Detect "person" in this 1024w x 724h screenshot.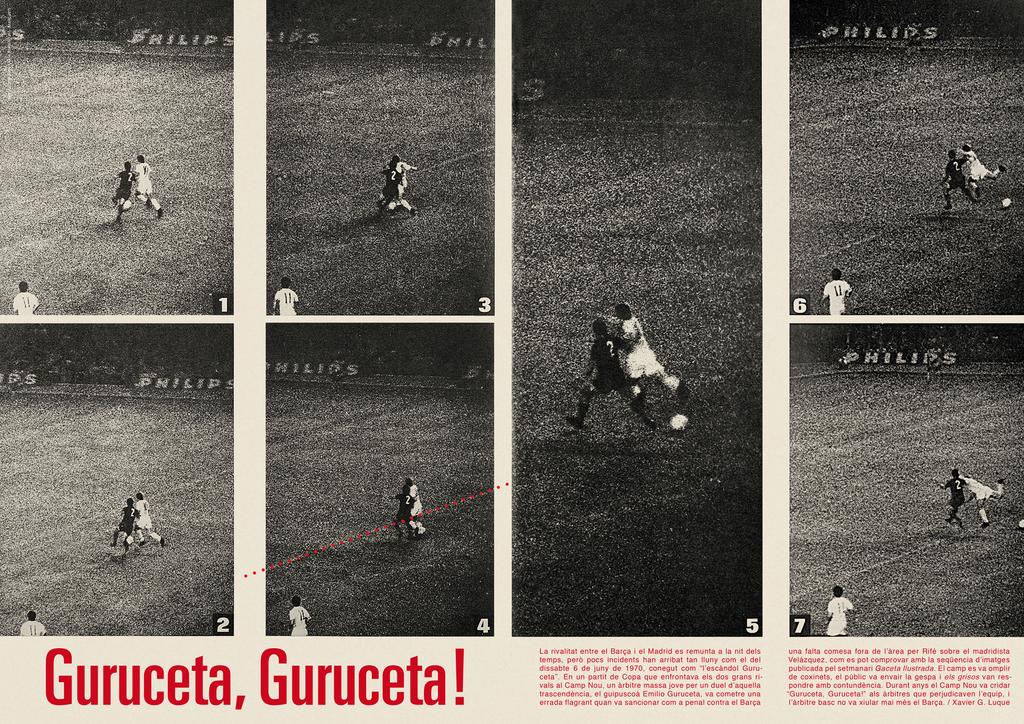
Detection: rect(132, 152, 159, 216).
